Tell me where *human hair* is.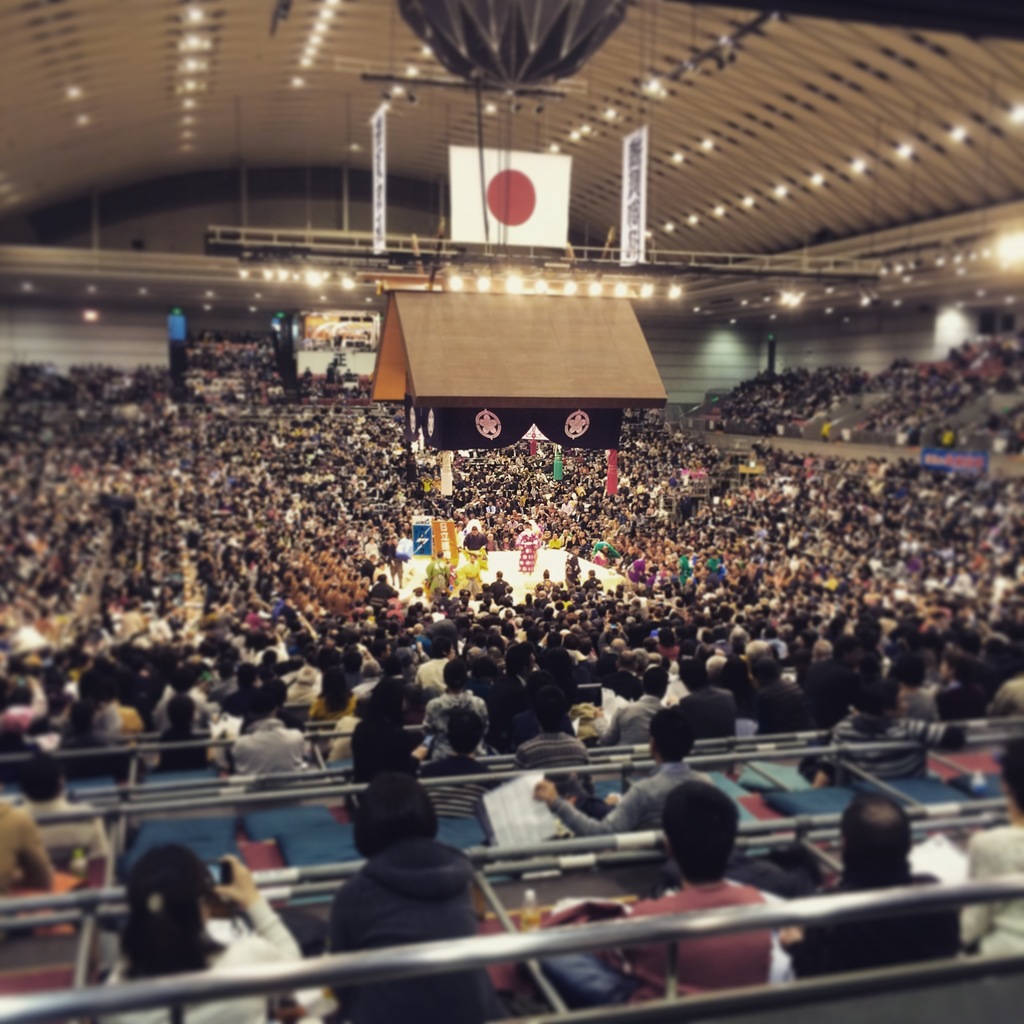
*human hair* is at pyautogui.locateOnScreen(15, 743, 65, 801).
